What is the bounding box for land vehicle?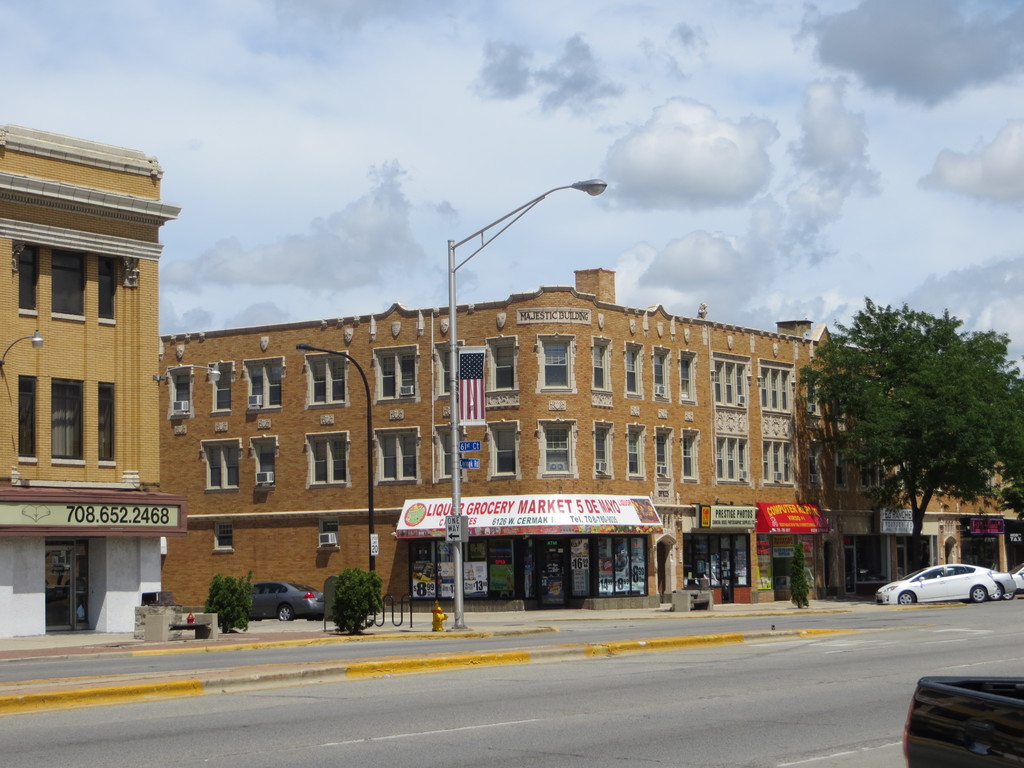
[247, 585, 321, 621].
